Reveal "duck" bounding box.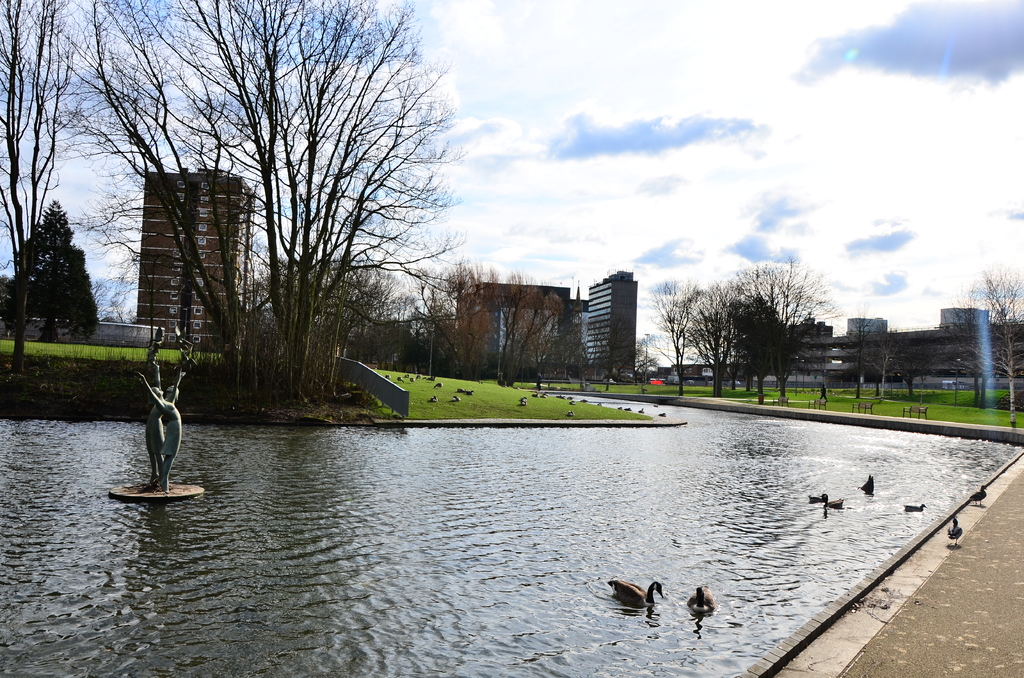
Revealed: (left=861, top=471, right=878, bottom=497).
